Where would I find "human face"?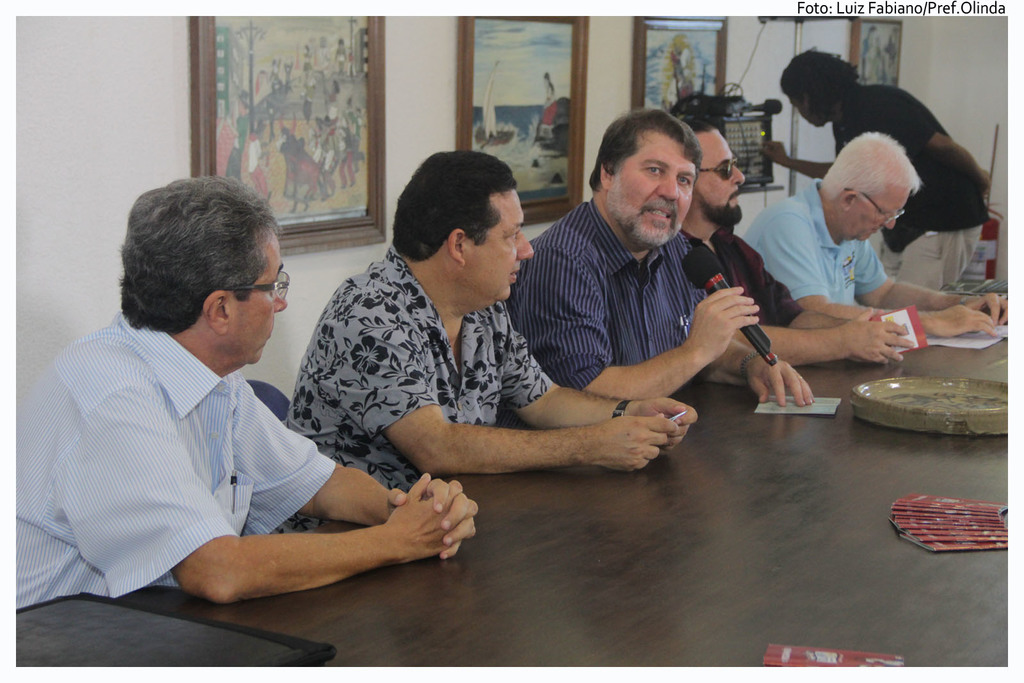
At x1=237, y1=227, x2=302, y2=366.
